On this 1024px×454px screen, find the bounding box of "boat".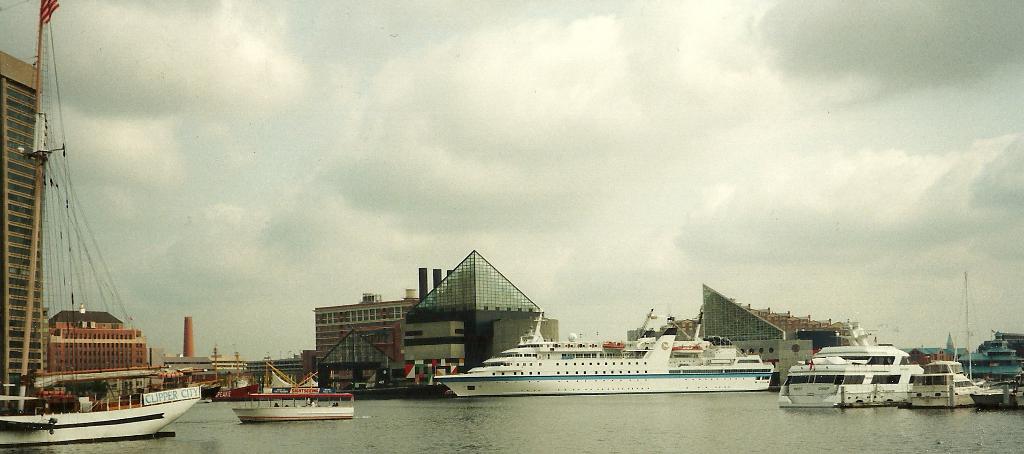
Bounding box: <box>230,360,358,425</box>.
